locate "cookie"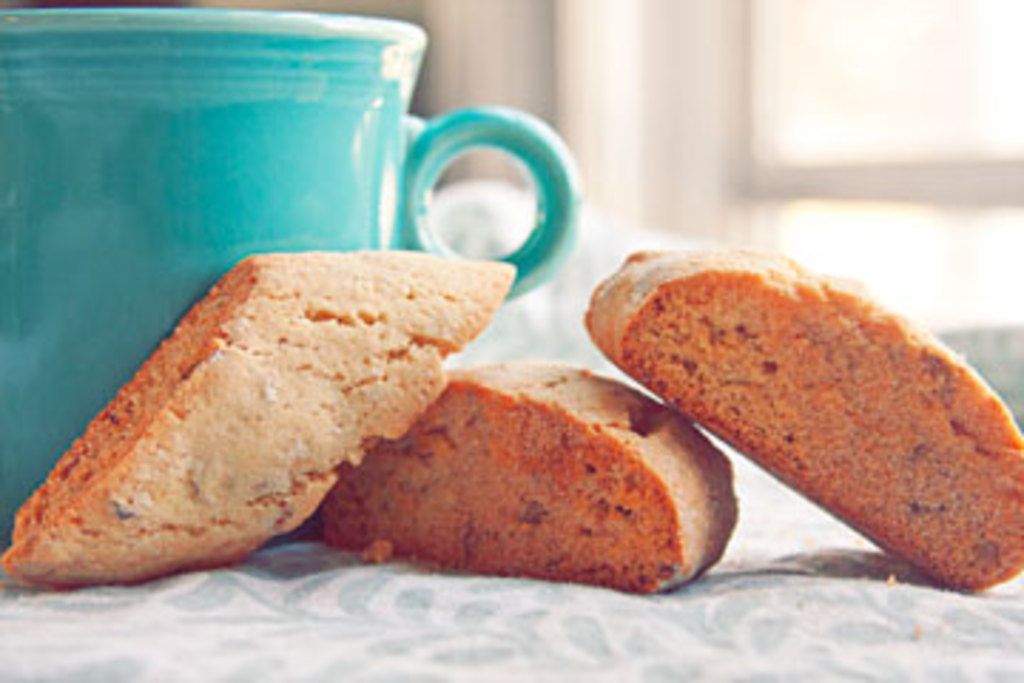
<bbox>583, 239, 1021, 595</bbox>
